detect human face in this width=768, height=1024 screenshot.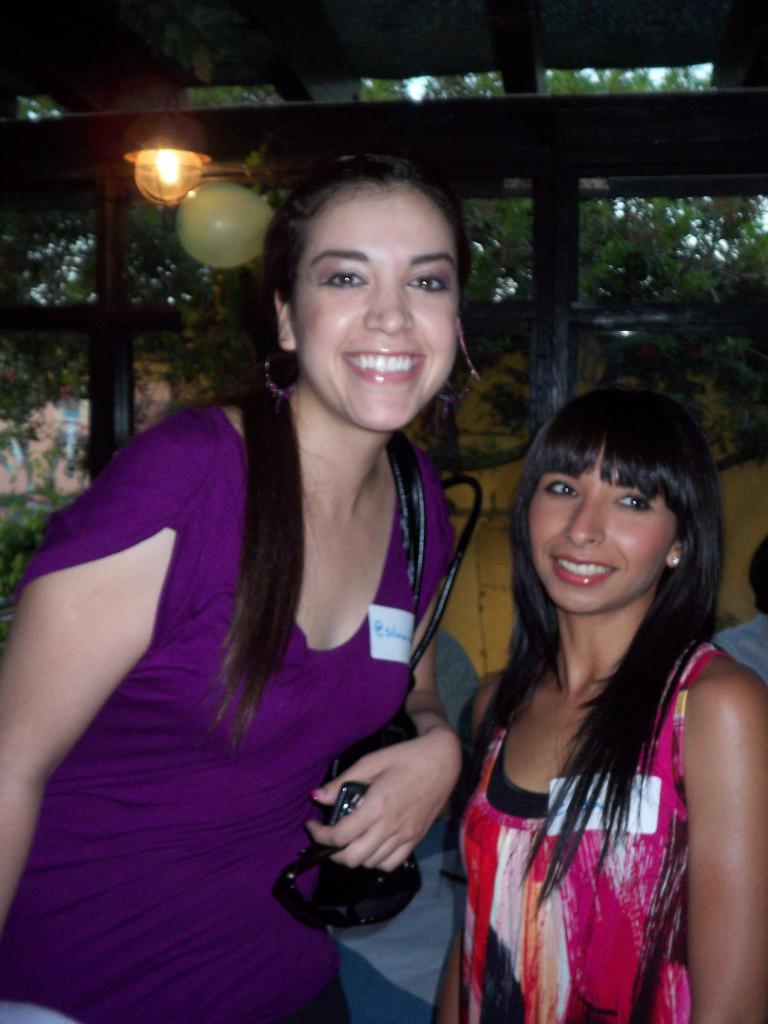
Detection: Rect(531, 454, 670, 625).
